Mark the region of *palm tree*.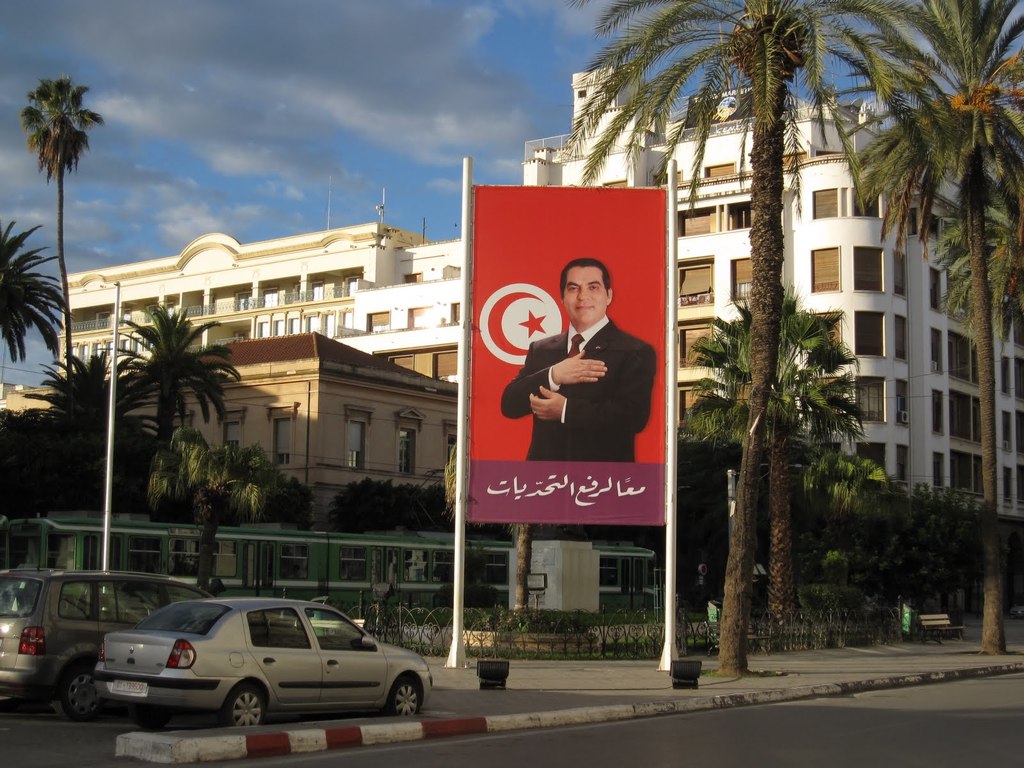
Region: (11,338,124,481).
